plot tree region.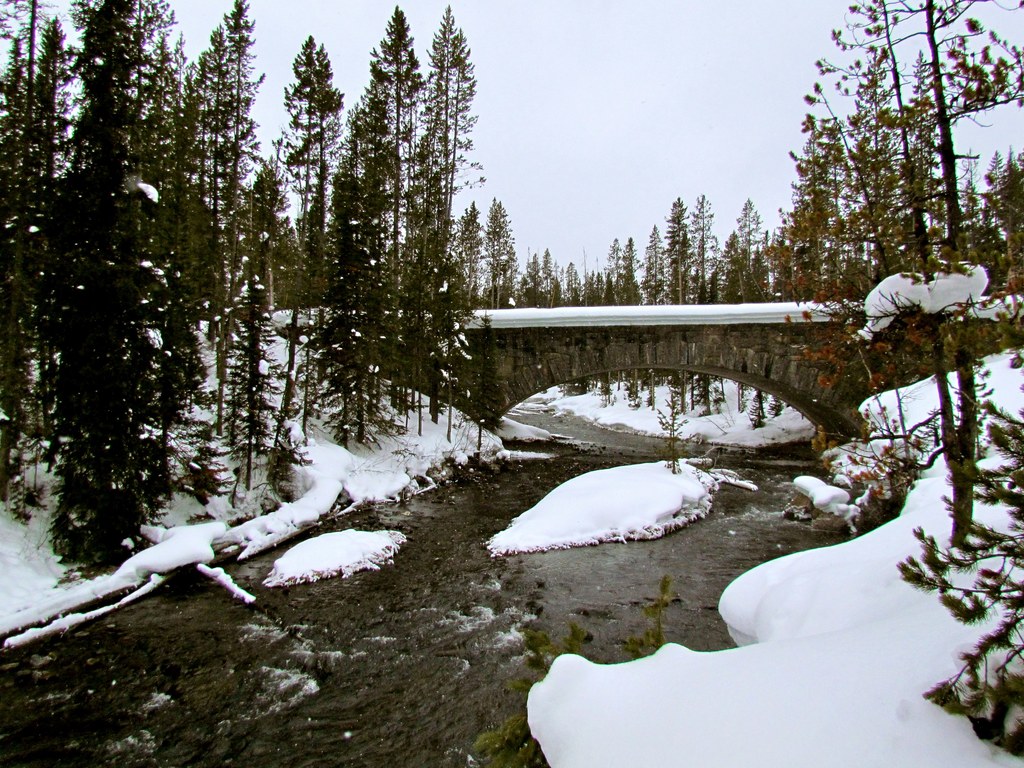
Plotted at x1=122 y1=59 x2=186 y2=364.
